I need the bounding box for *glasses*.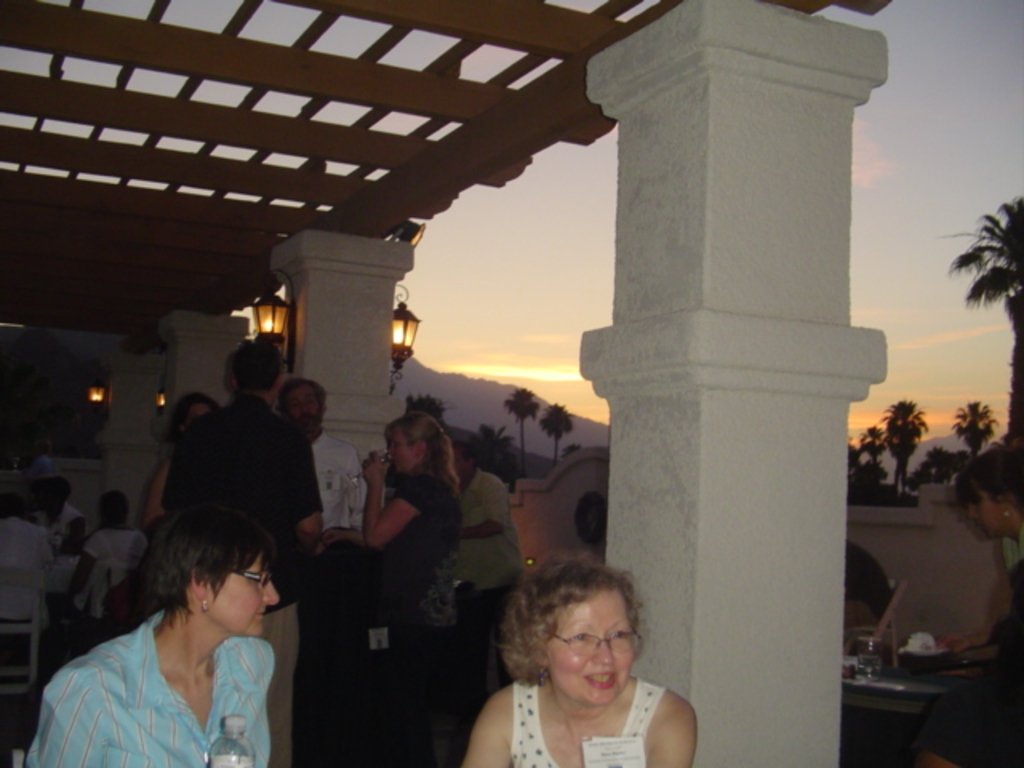
Here it is: (left=237, top=570, right=290, bottom=592).
